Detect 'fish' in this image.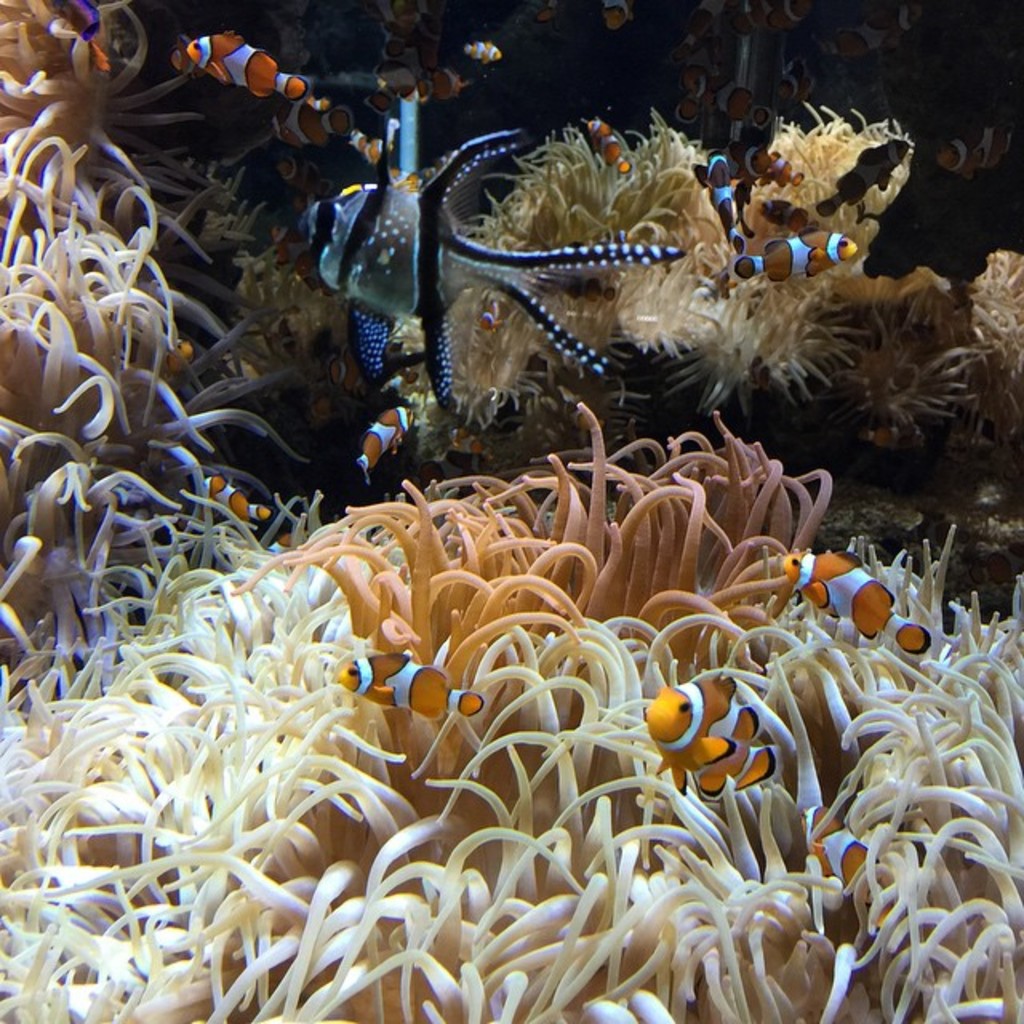
Detection: [56, 0, 110, 72].
